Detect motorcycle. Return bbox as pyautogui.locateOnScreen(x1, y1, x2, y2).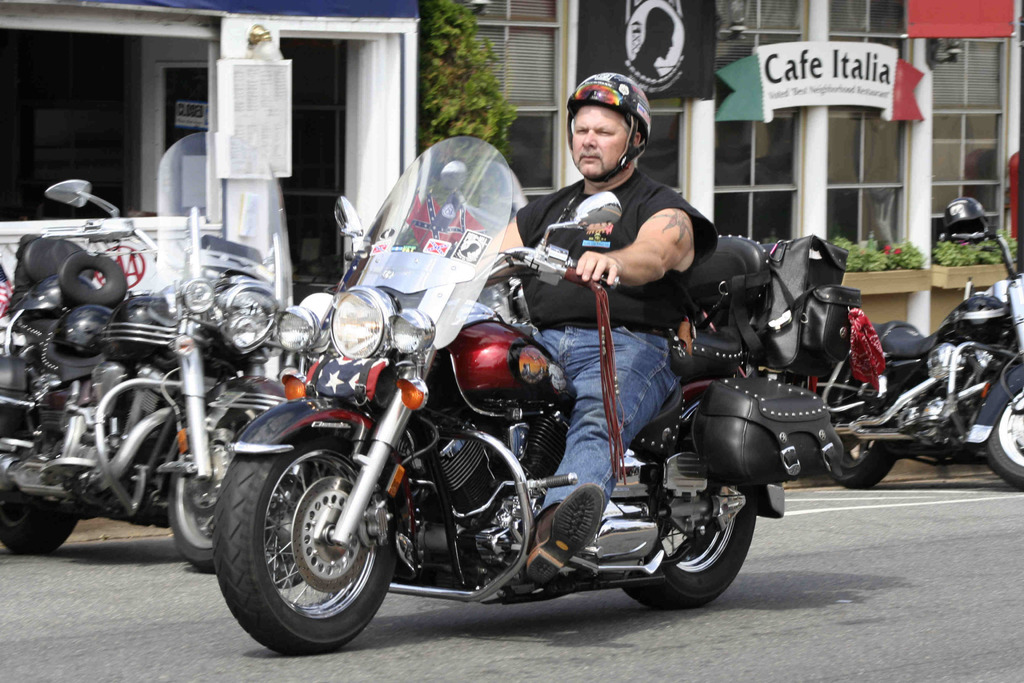
pyautogui.locateOnScreen(279, 194, 367, 394).
